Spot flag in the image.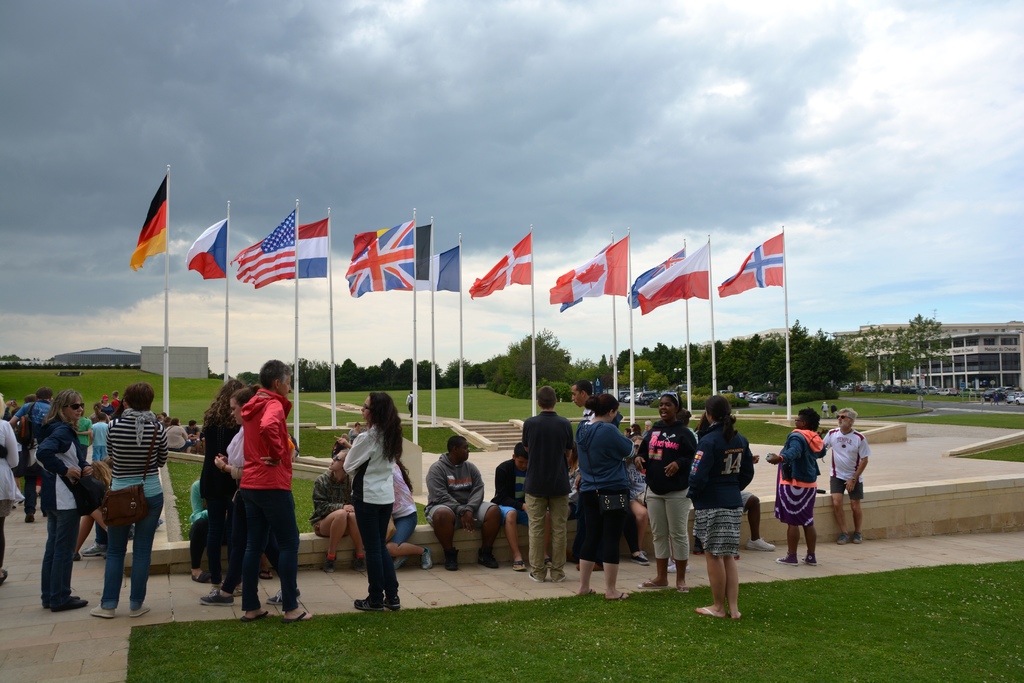
flag found at x1=349, y1=222, x2=419, y2=293.
